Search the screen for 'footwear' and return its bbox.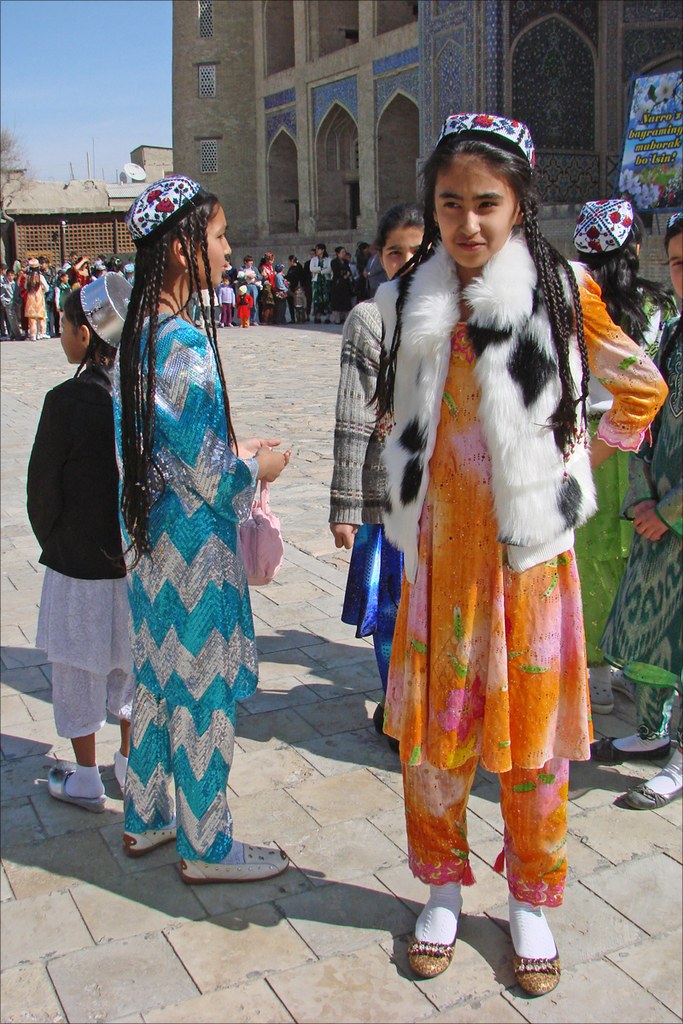
Found: [515,934,565,997].
